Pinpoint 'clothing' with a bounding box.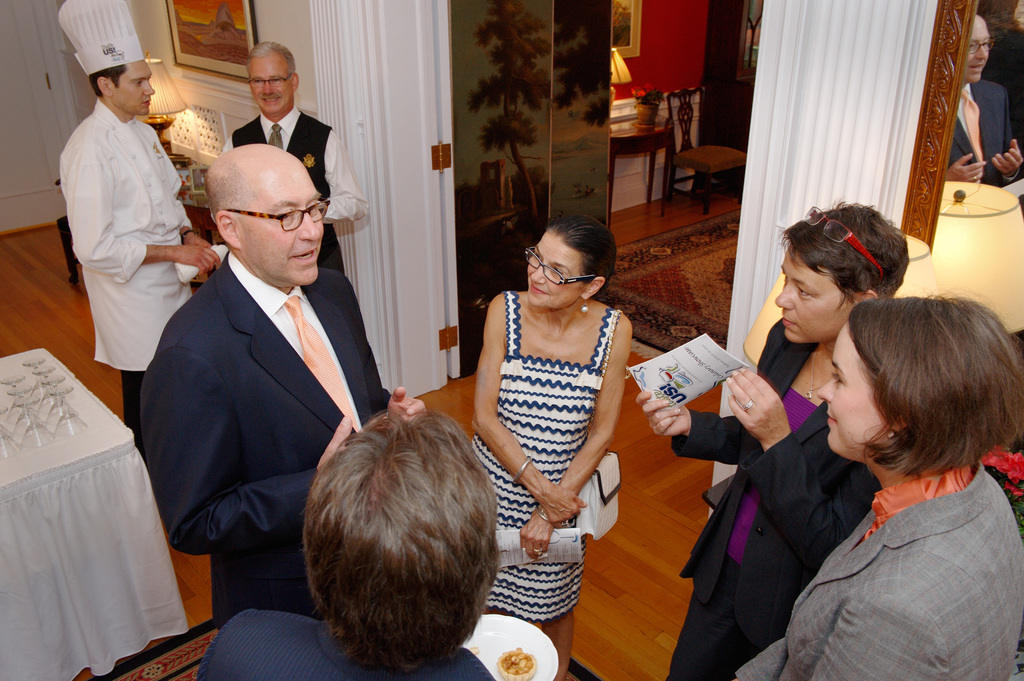
{"x1": 57, "y1": 92, "x2": 200, "y2": 449}.
